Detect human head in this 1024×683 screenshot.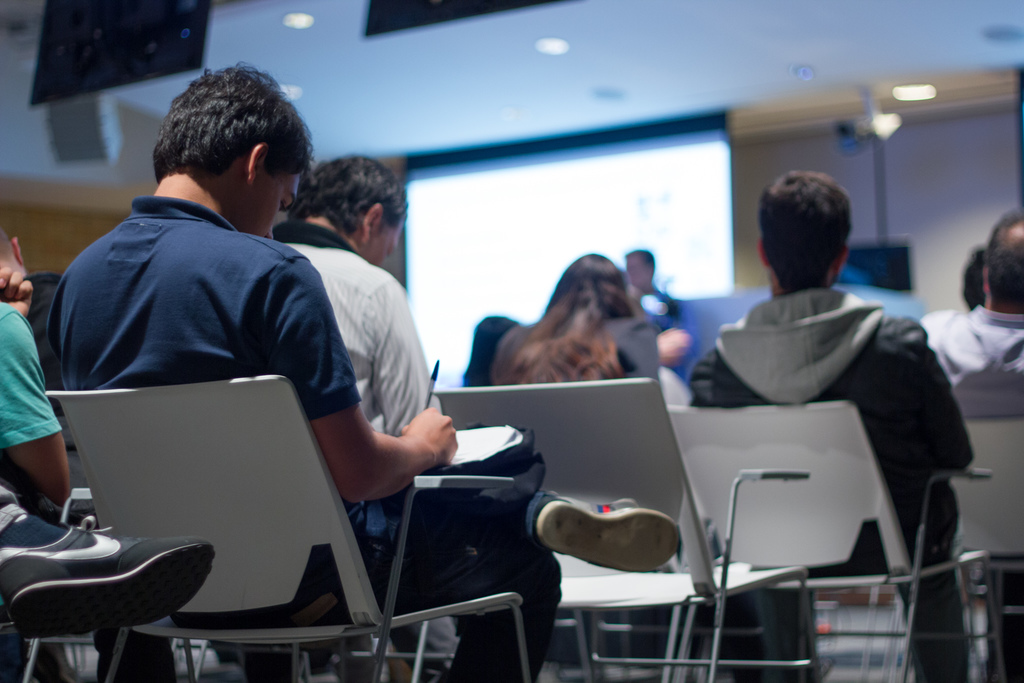
Detection: l=982, t=209, r=1023, b=310.
